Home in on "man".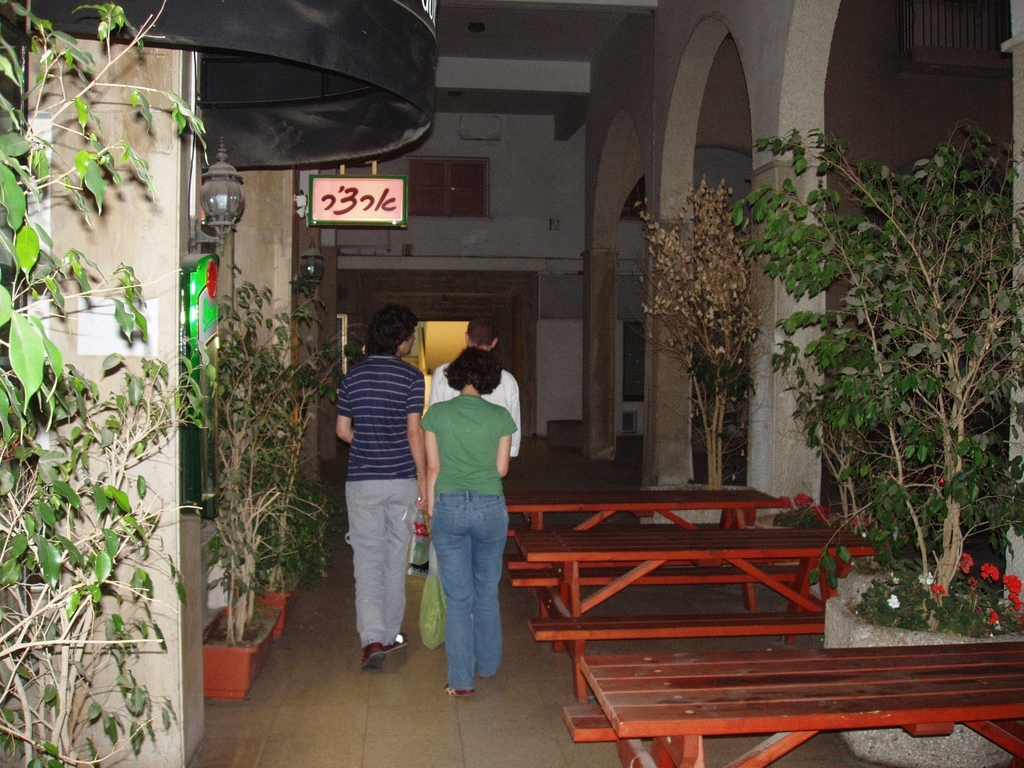
Homed in at 426:316:518:461.
